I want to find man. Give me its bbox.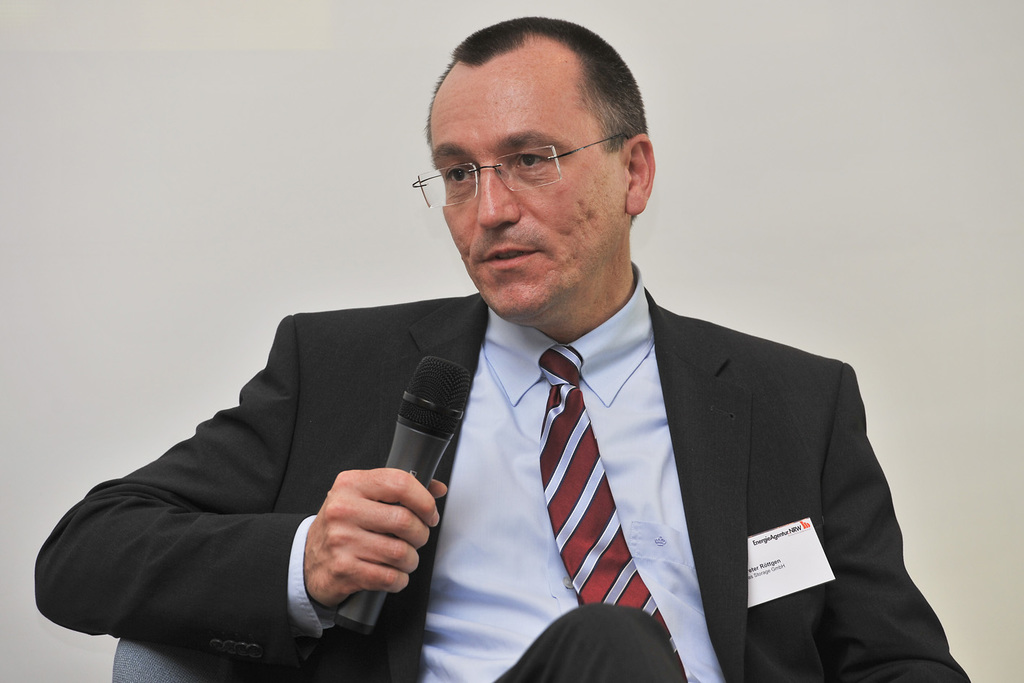
(162,74,914,669).
